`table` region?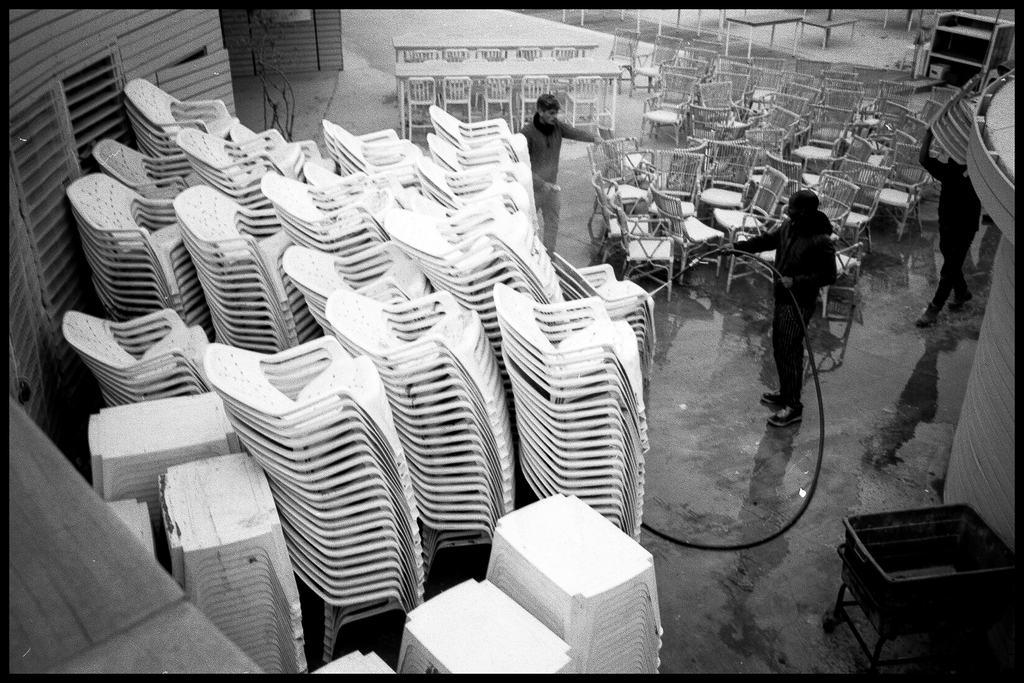
(left=387, top=47, right=632, bottom=138)
